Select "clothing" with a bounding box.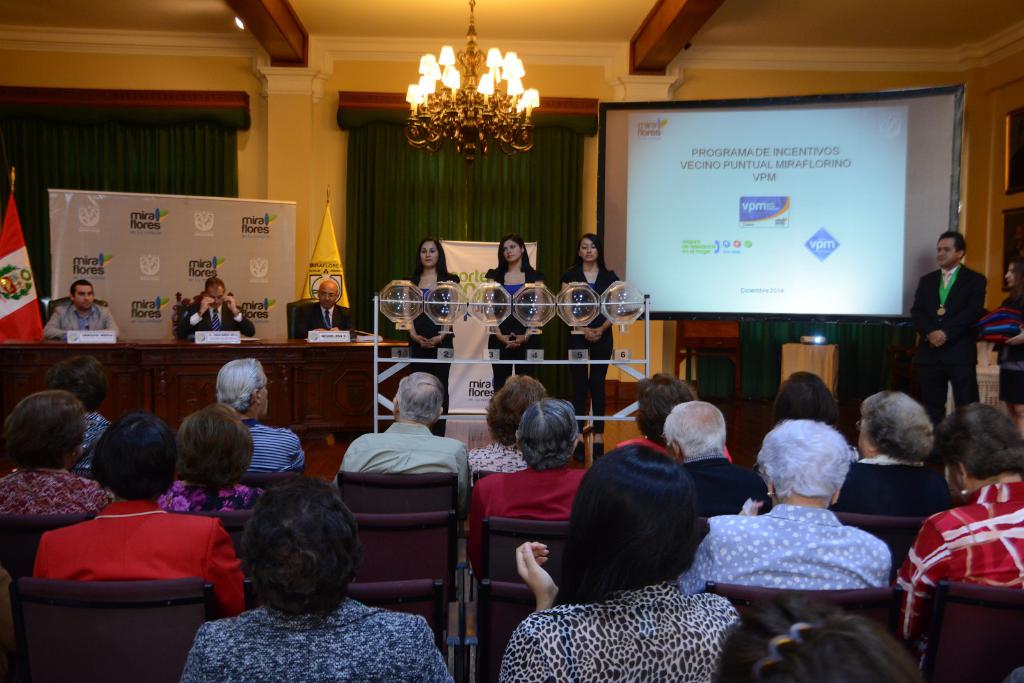
(left=900, top=262, right=991, bottom=417).
